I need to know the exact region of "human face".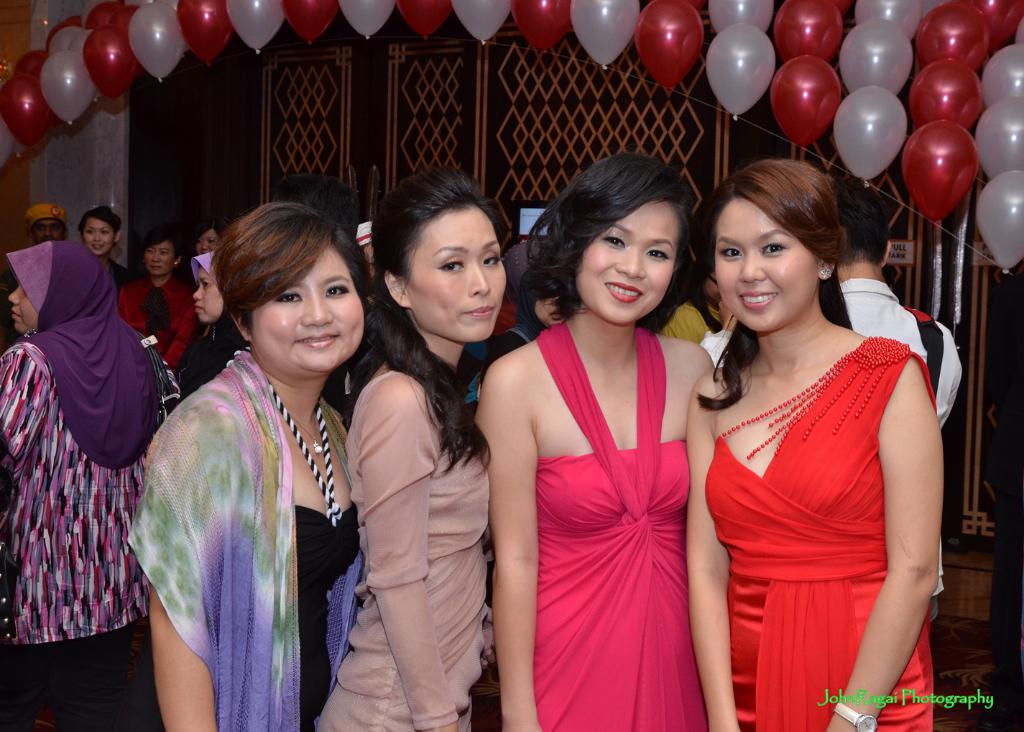
Region: 191,266,225,323.
